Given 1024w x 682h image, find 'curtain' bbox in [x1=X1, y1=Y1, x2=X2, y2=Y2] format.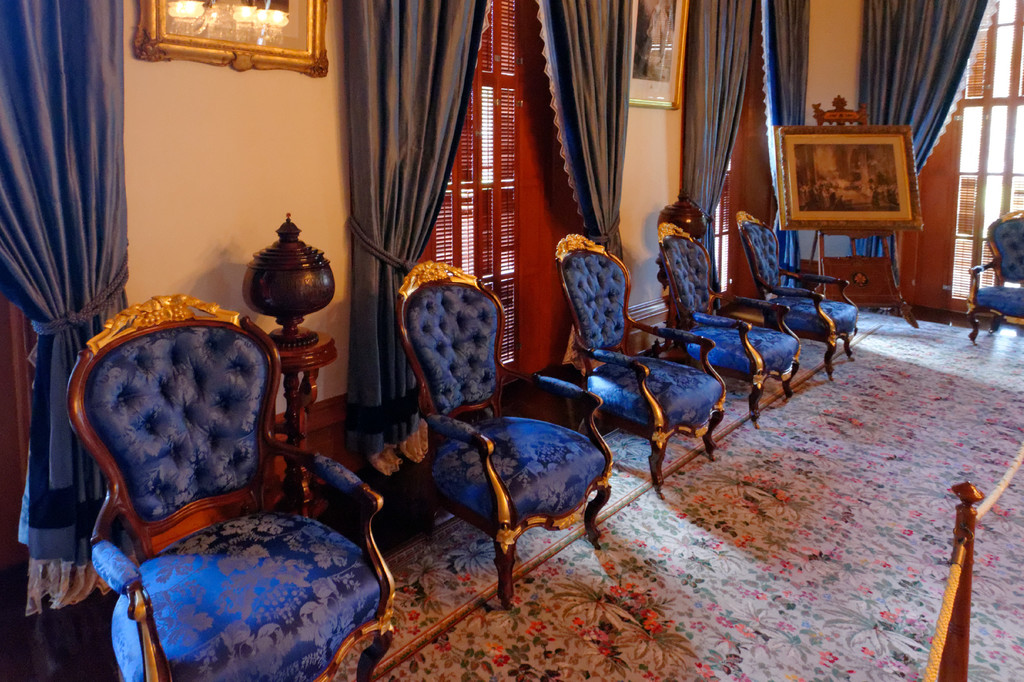
[x1=684, y1=0, x2=755, y2=312].
